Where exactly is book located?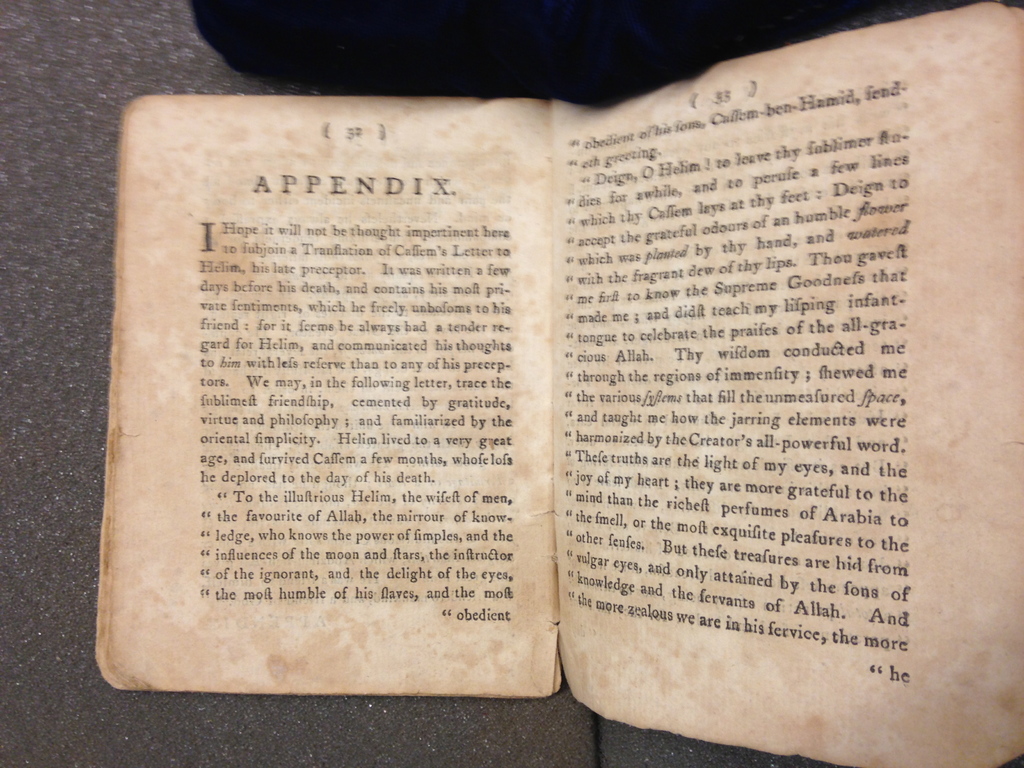
Its bounding box is [93, 0, 1022, 765].
